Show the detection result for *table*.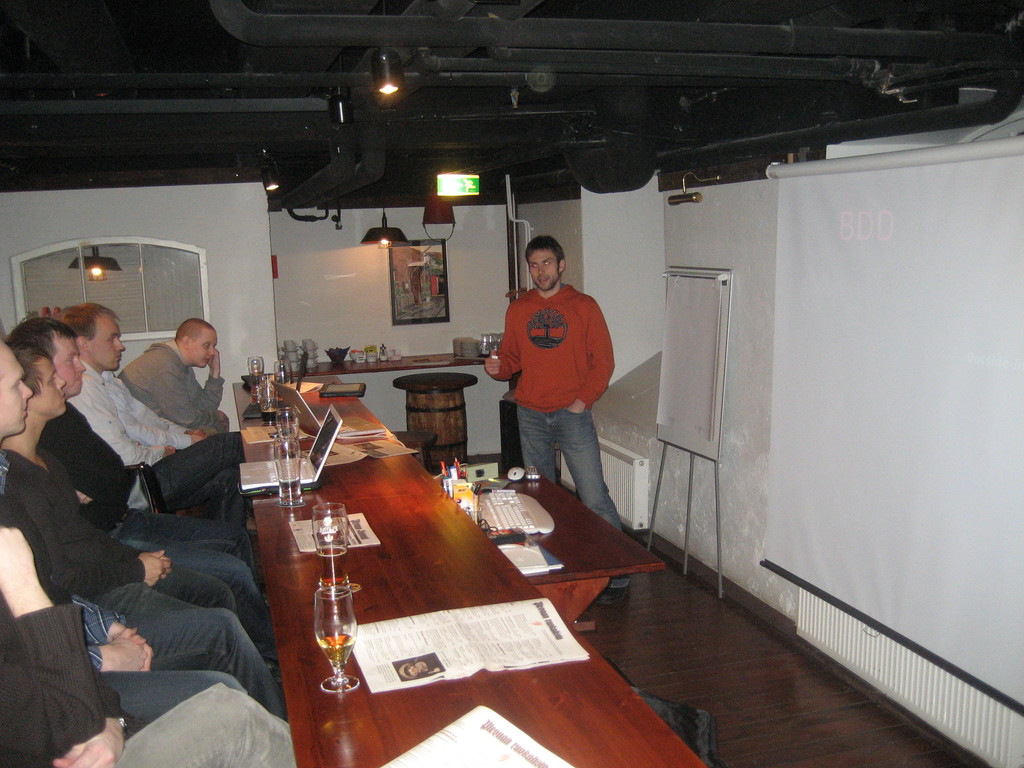
[x1=287, y1=337, x2=492, y2=374].
